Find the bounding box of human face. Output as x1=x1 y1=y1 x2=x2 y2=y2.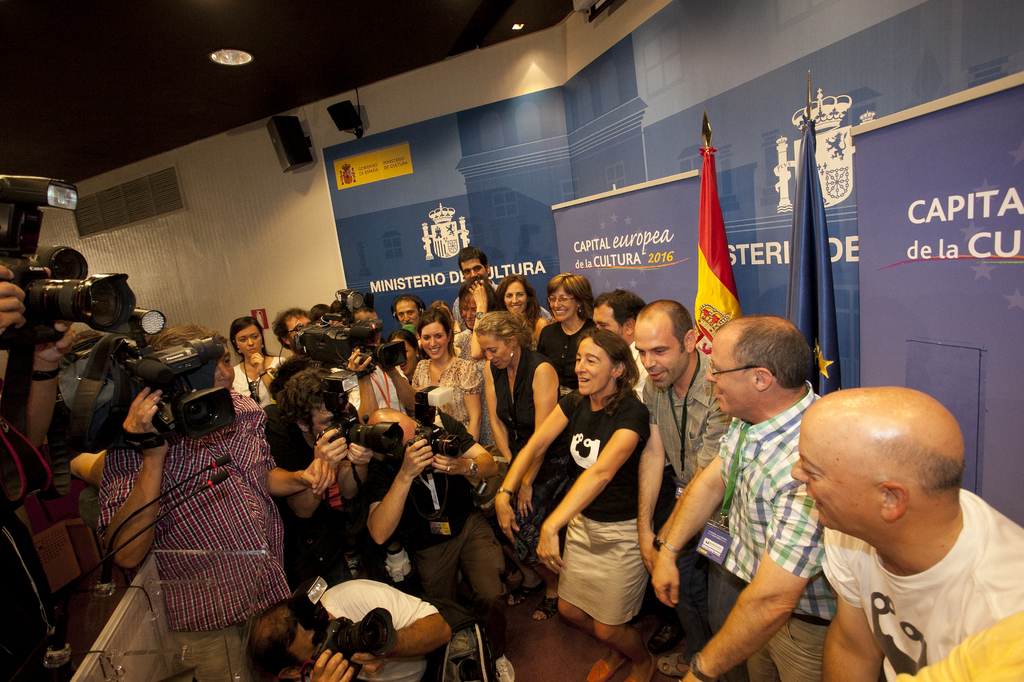
x1=477 y1=332 x2=512 y2=372.
